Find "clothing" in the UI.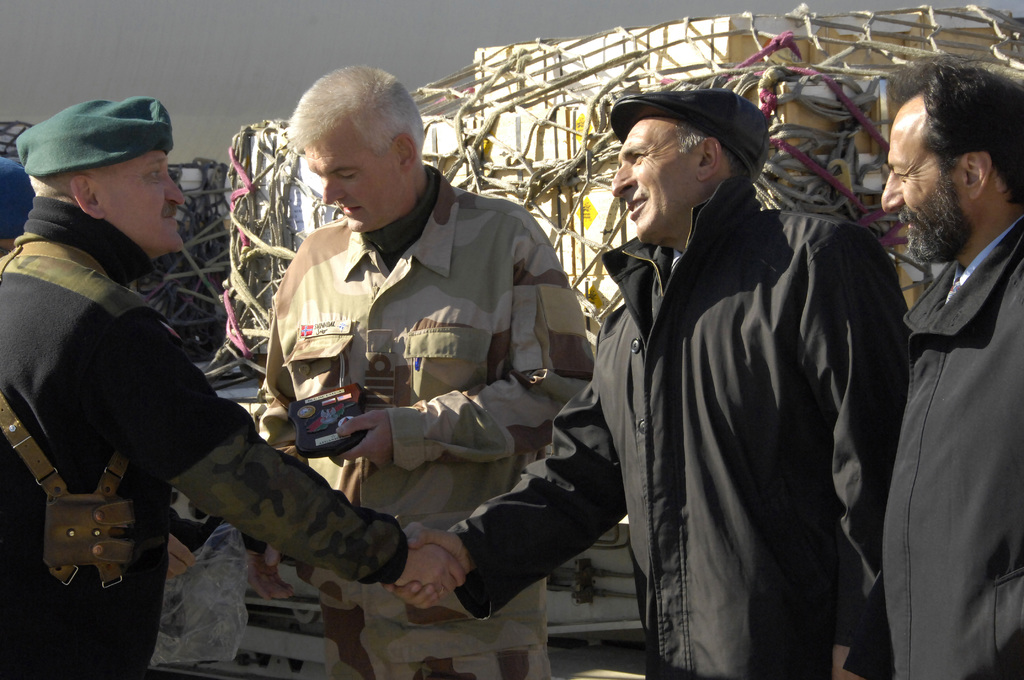
UI element at [left=836, top=194, right=1023, bottom=679].
